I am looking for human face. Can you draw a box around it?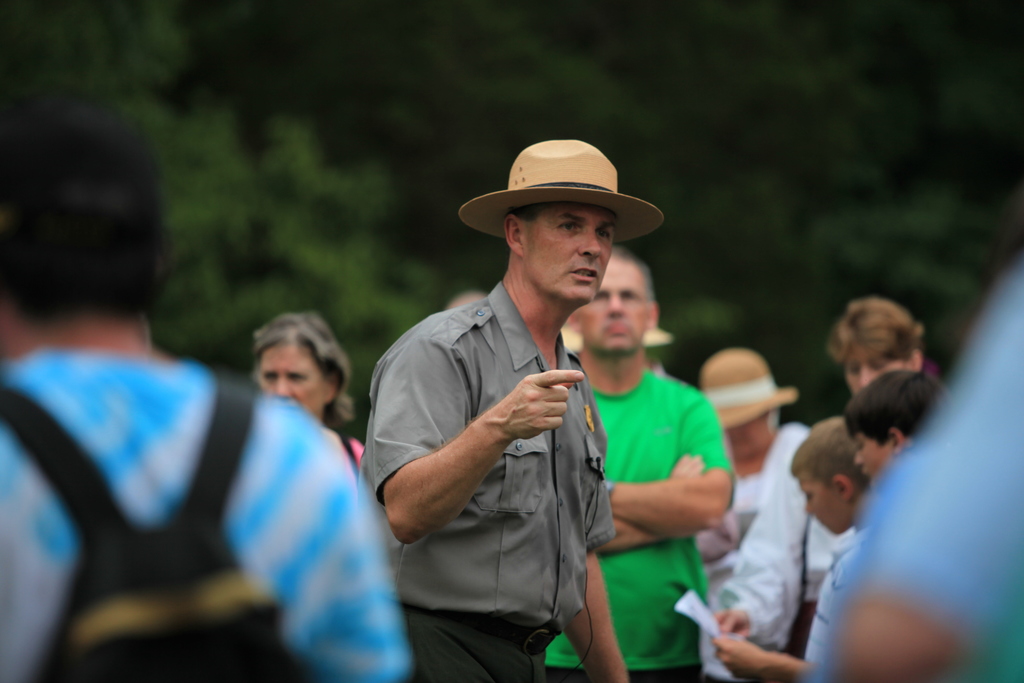
Sure, the bounding box is (262,341,326,418).
